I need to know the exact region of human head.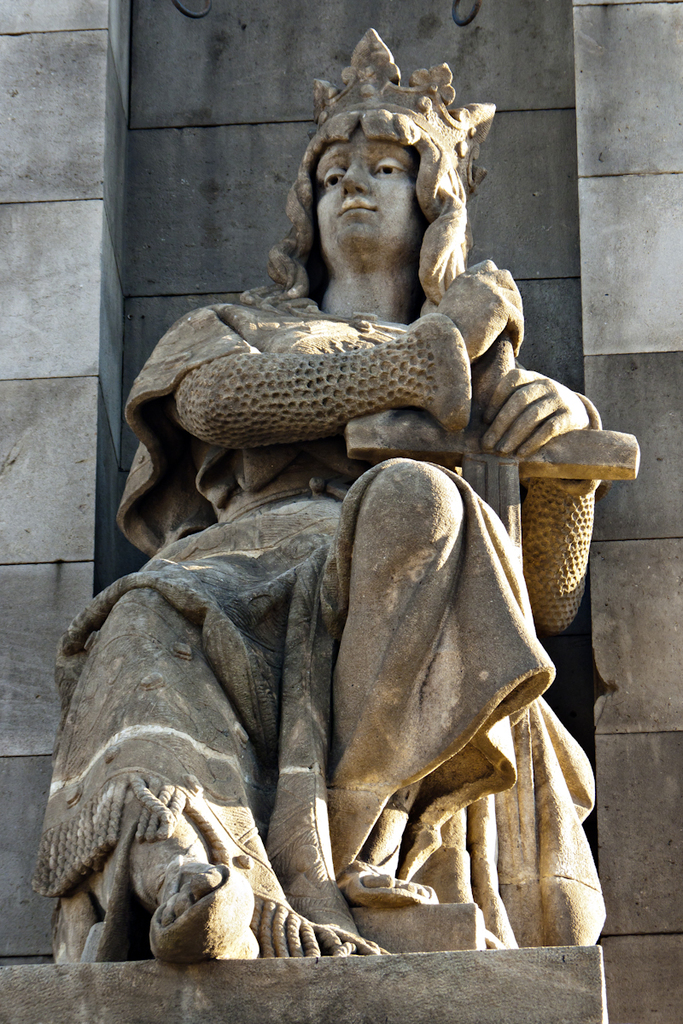
Region: [283, 78, 479, 267].
